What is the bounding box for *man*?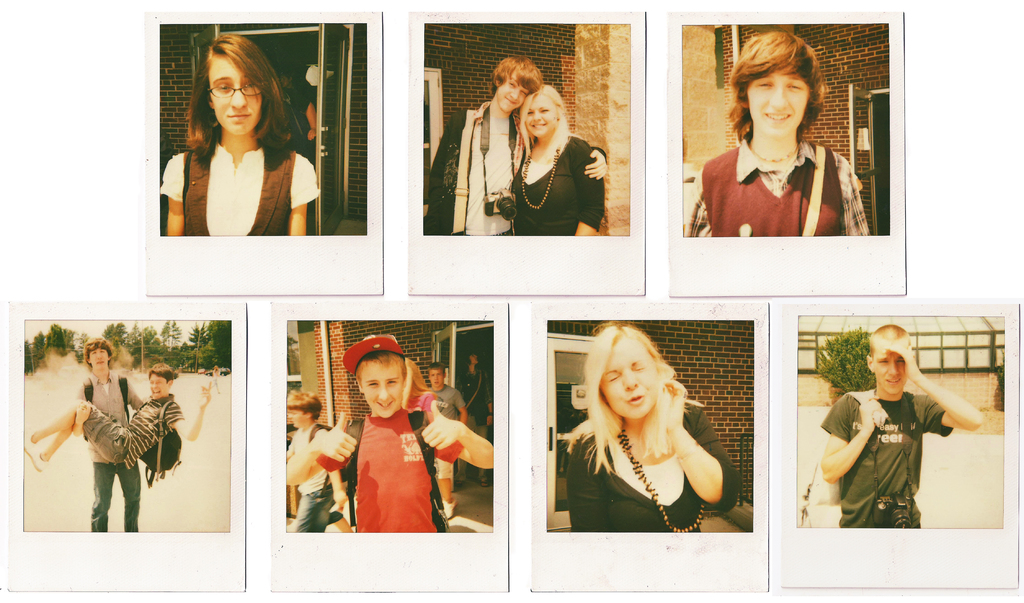
<bbox>73, 332, 156, 540</bbox>.
